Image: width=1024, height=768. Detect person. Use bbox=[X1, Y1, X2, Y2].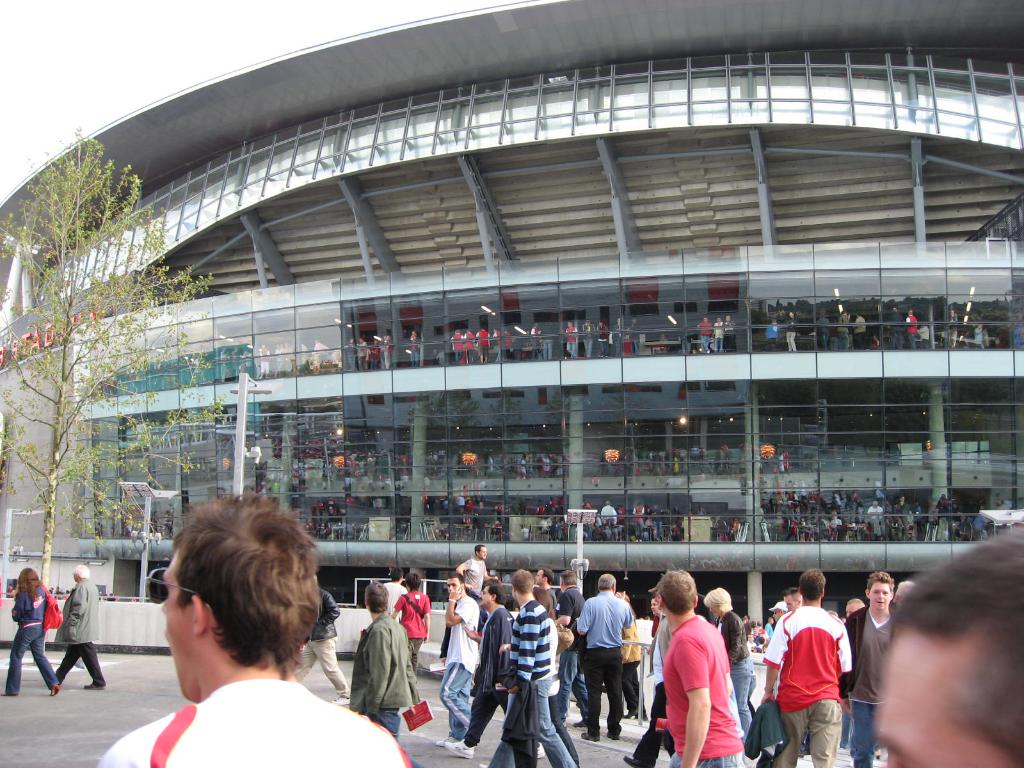
bbox=[555, 567, 582, 724].
